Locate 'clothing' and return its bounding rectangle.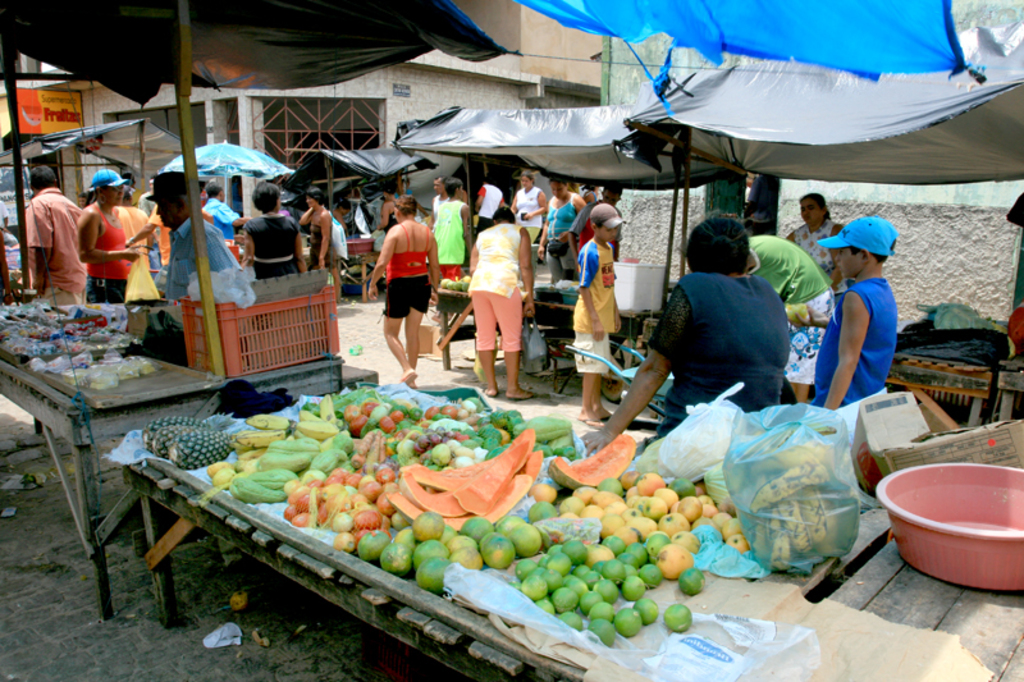
472/179/500/230.
